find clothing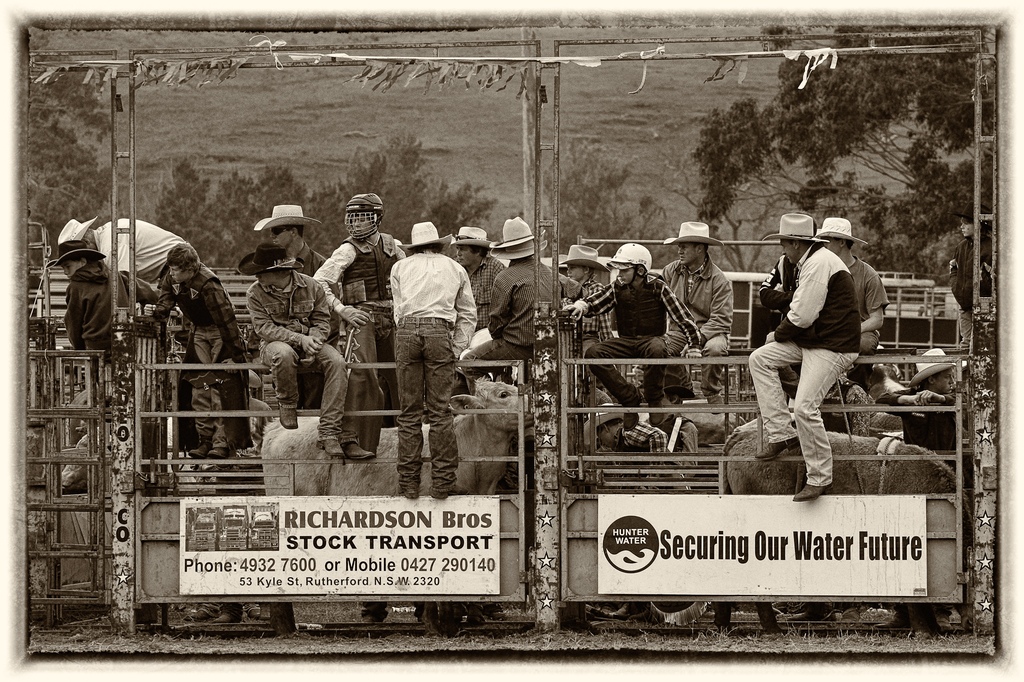
Rect(310, 235, 407, 444)
